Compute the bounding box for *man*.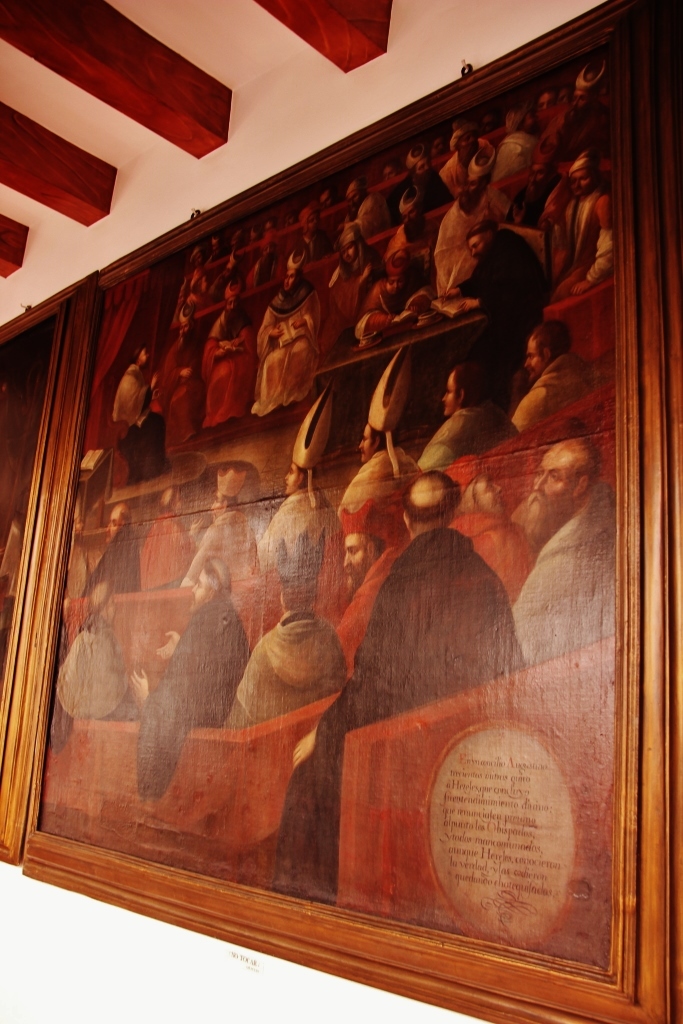
[49, 599, 141, 728].
